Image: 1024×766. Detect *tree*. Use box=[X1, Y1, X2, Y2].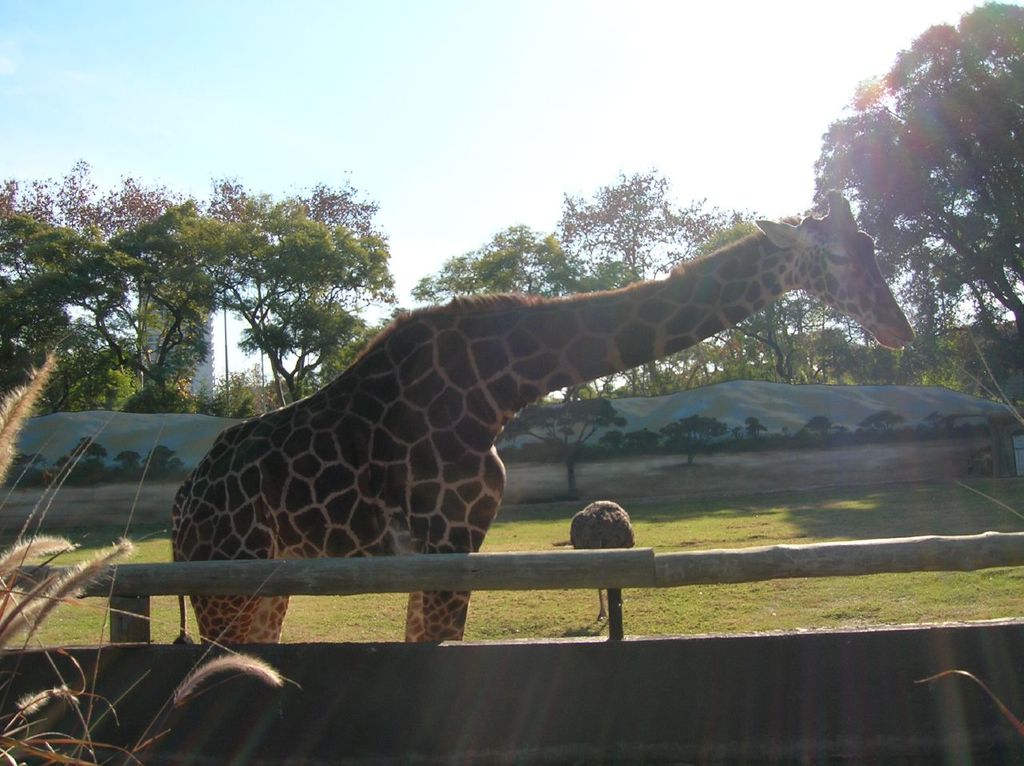
box=[210, 164, 381, 391].
